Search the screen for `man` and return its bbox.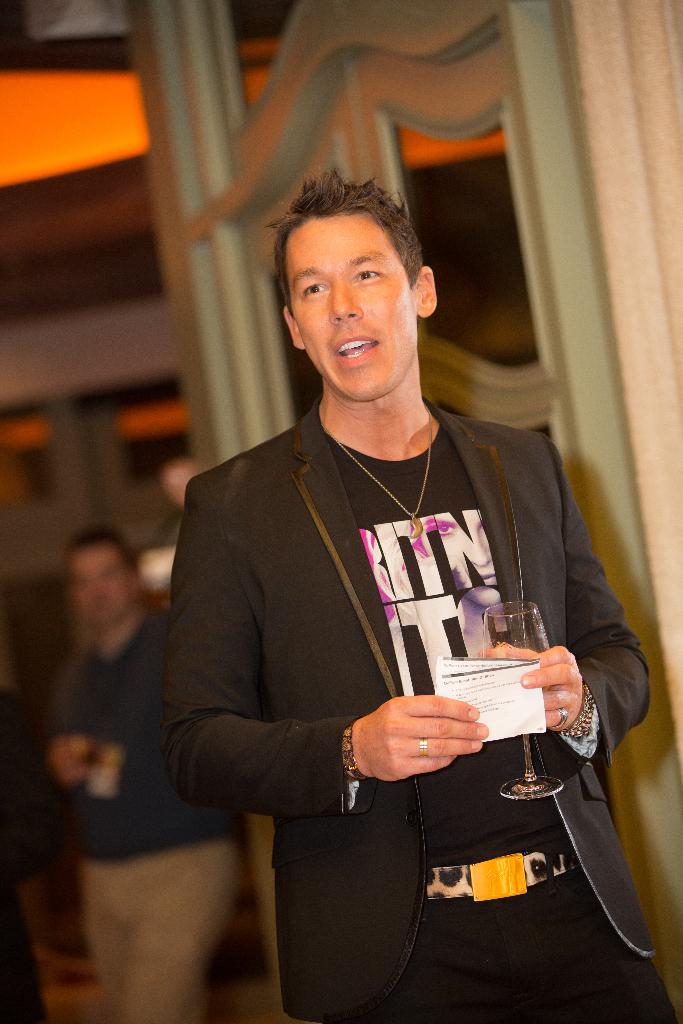
Found: [169, 180, 682, 1023].
